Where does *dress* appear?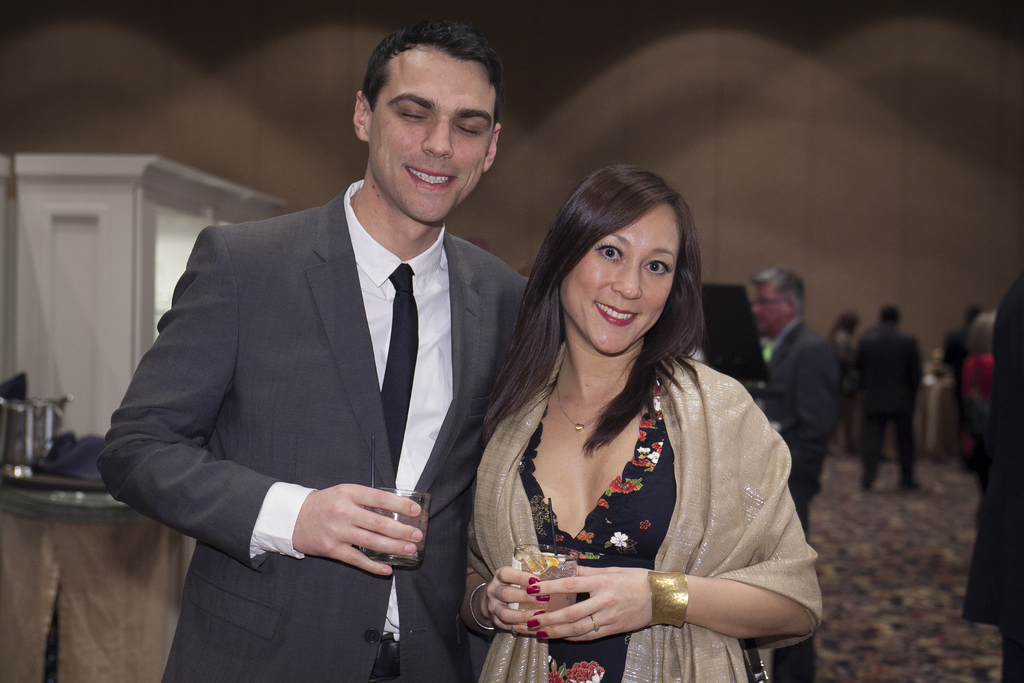
Appears at bbox=(516, 378, 671, 682).
